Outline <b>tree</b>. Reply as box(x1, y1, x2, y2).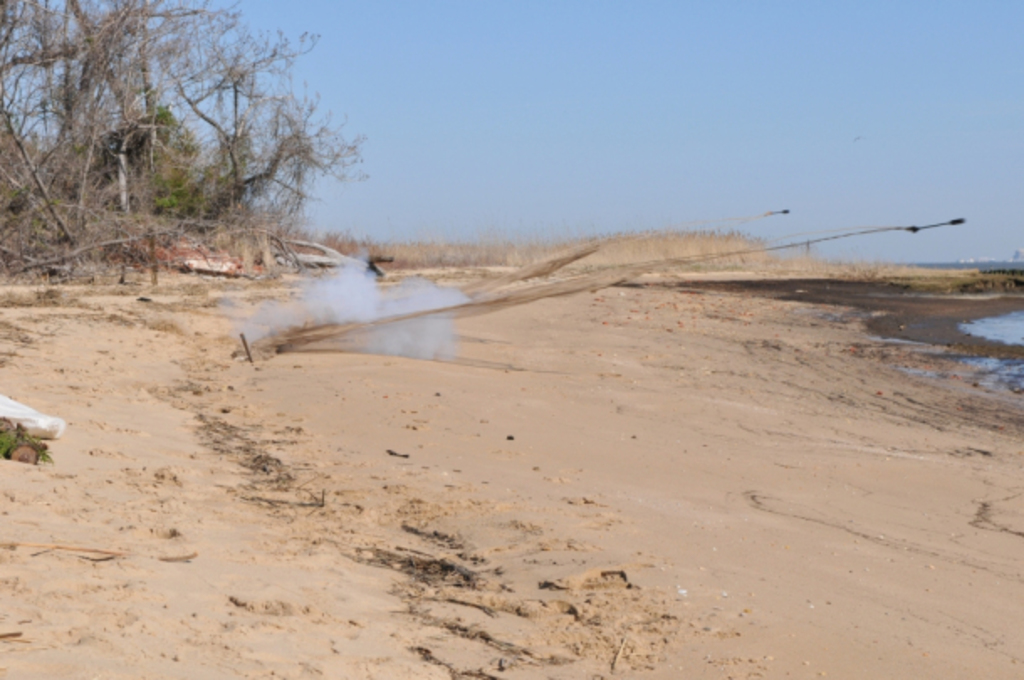
box(0, 0, 369, 282).
